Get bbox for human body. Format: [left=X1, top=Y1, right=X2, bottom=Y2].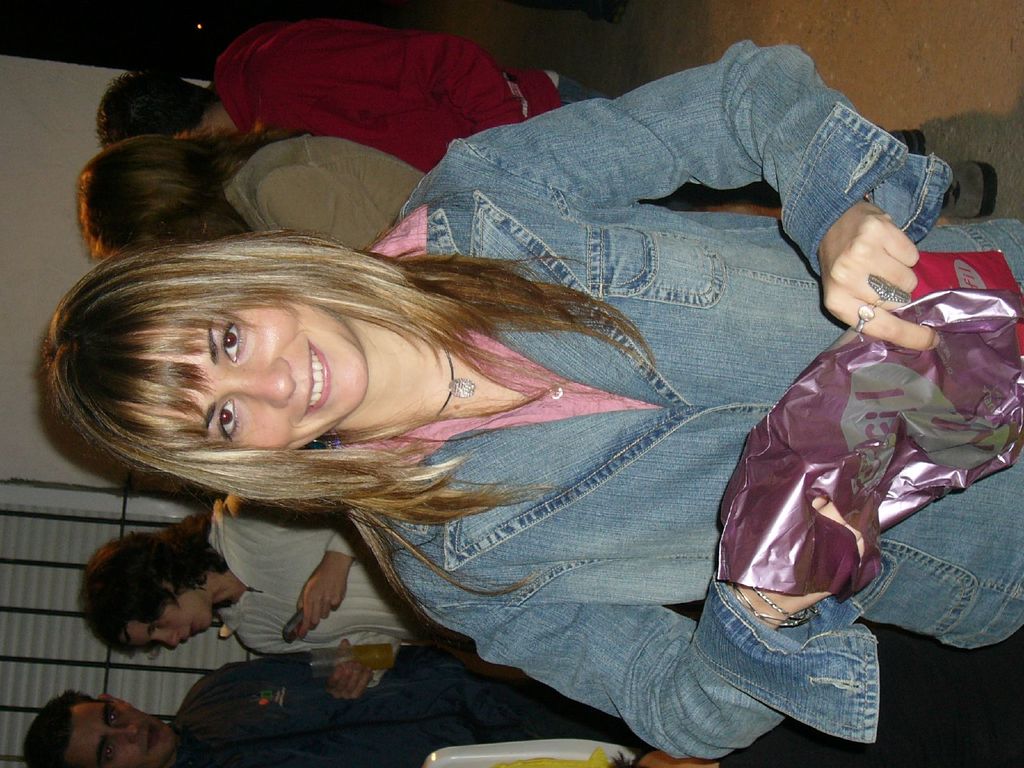
[left=10, top=118, right=952, bottom=701].
